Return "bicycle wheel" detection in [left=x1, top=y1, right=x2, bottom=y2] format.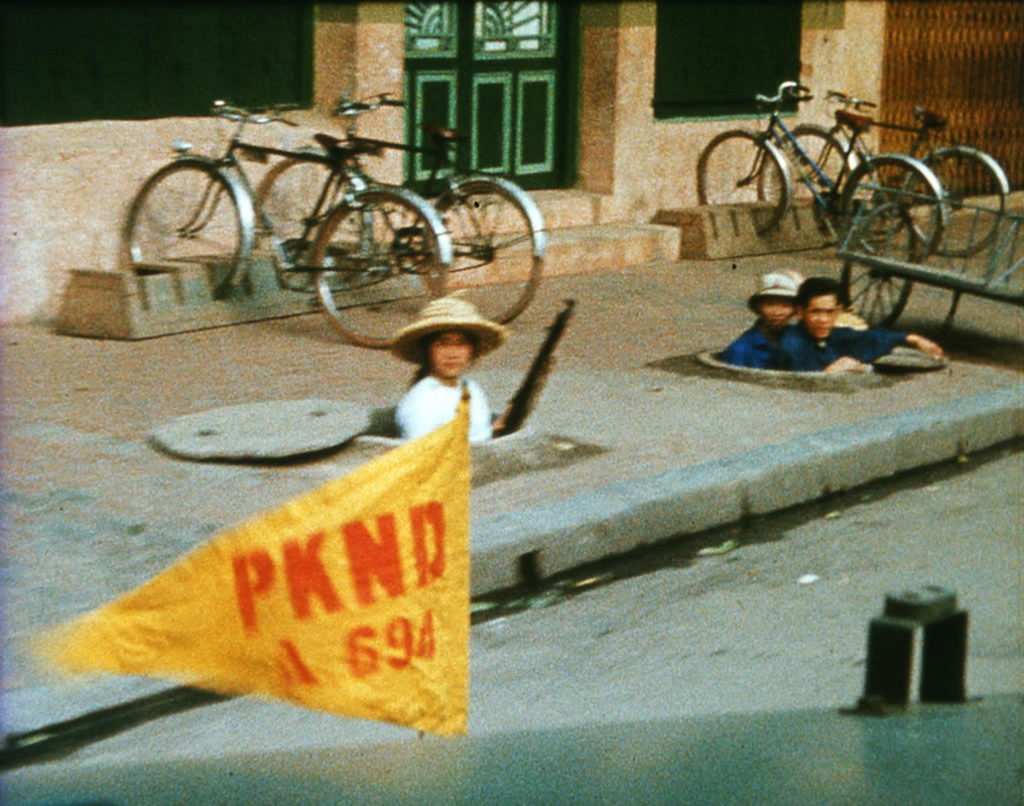
[left=839, top=156, right=939, bottom=259].
